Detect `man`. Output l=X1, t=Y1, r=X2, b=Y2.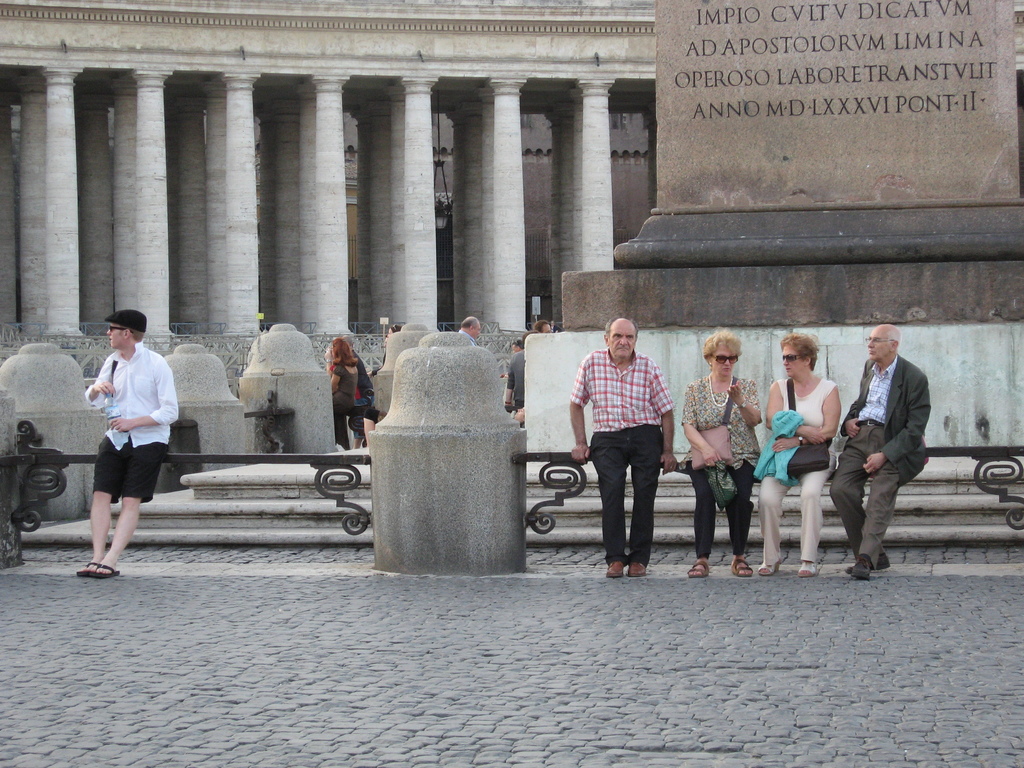
l=340, t=332, r=377, b=451.
